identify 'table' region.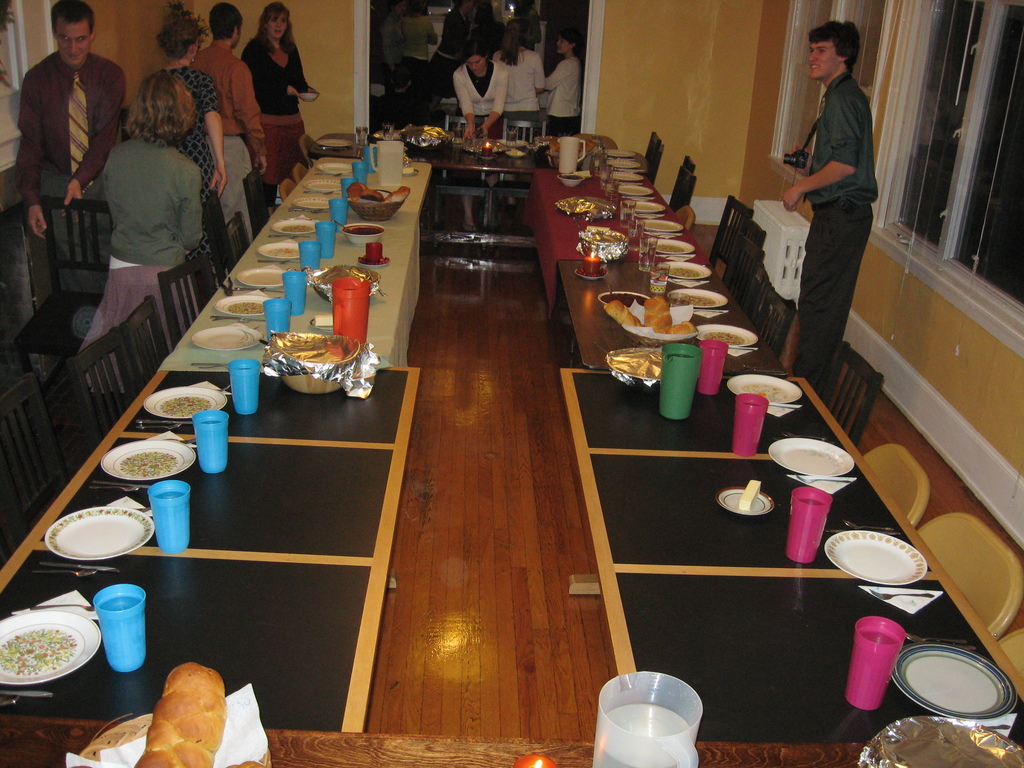
Region: [0, 129, 1023, 767].
